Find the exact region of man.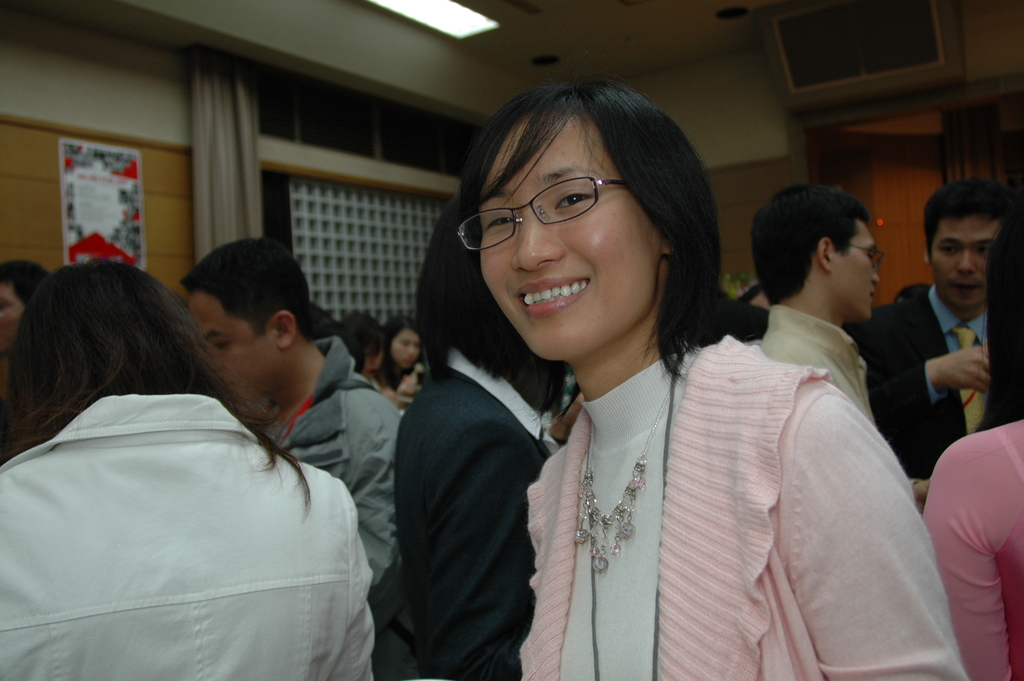
Exact region: {"x1": 888, "y1": 198, "x2": 1018, "y2": 464}.
